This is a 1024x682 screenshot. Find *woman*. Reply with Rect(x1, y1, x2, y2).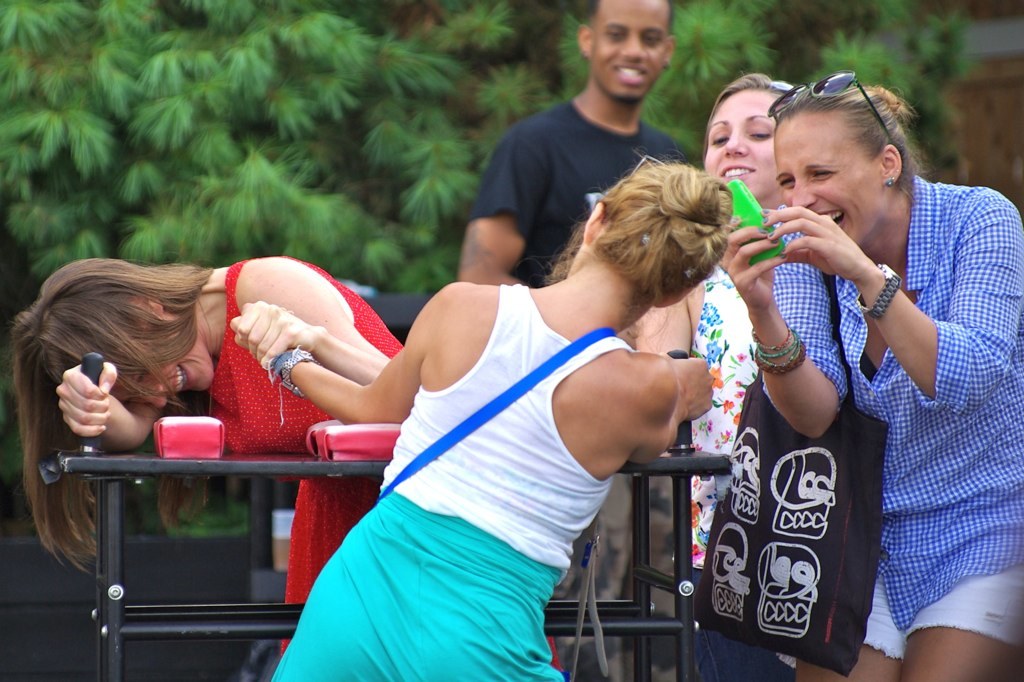
Rect(12, 256, 410, 655).
